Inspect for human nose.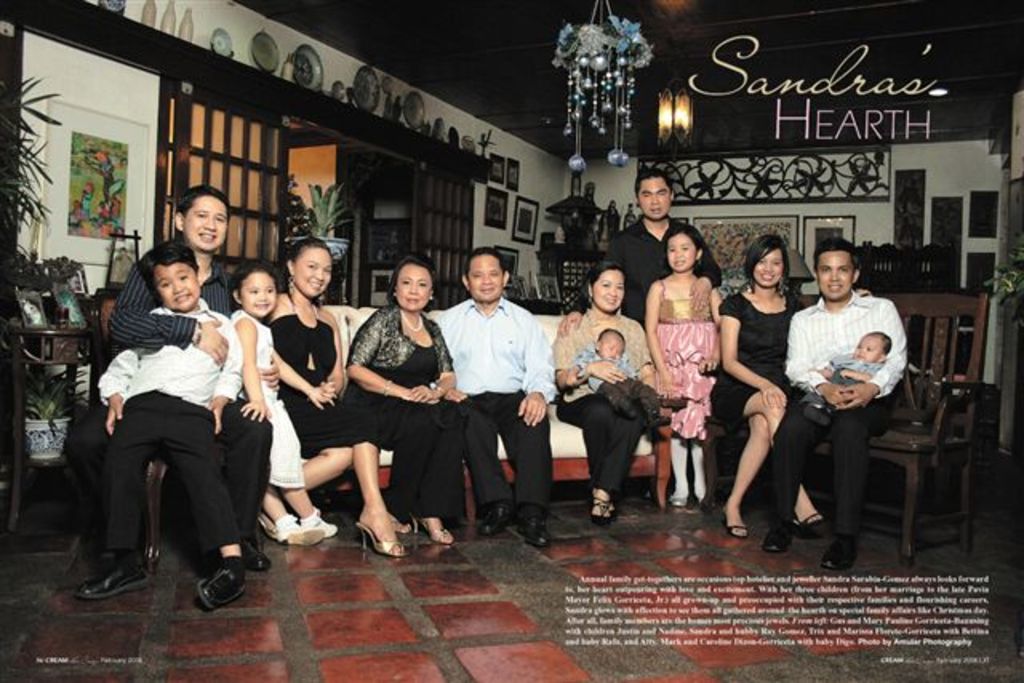
Inspection: select_region(406, 282, 416, 294).
